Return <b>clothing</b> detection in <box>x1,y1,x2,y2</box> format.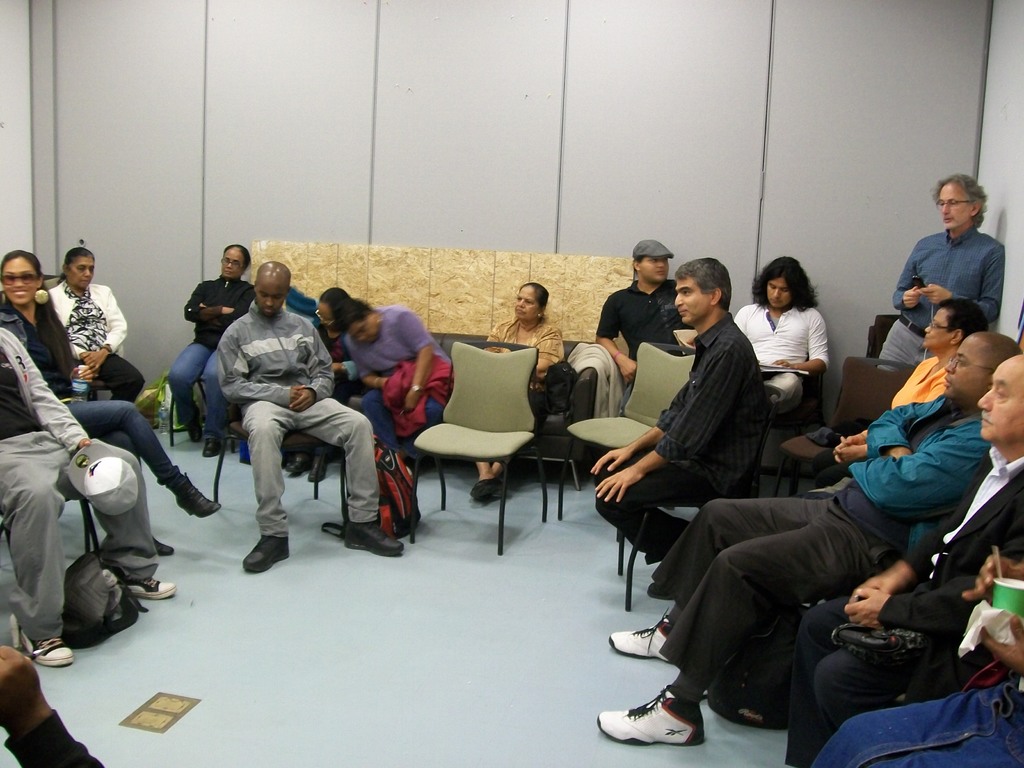
<box>484,314,566,399</box>.
